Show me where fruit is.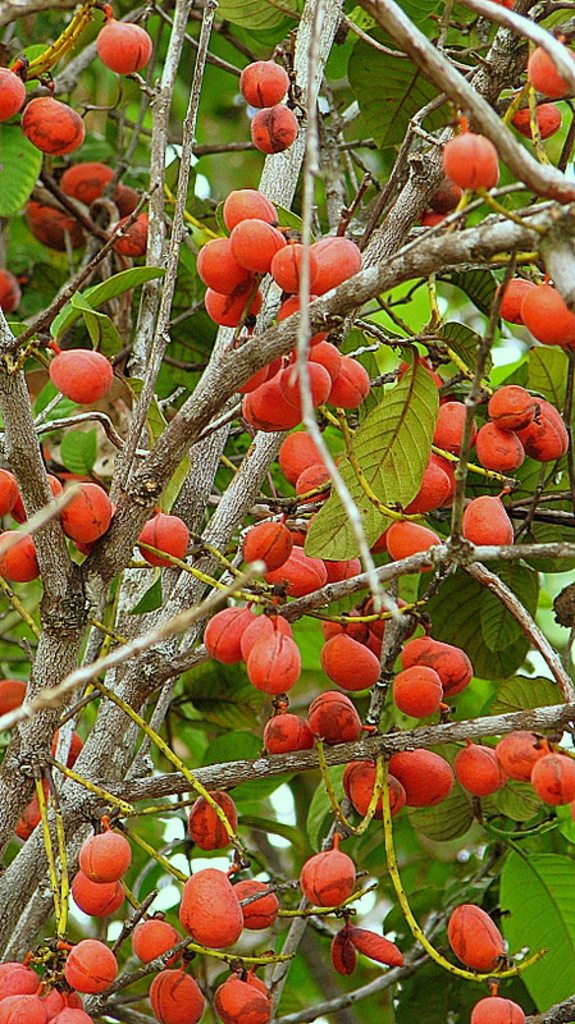
fruit is at x1=27, y1=198, x2=90, y2=251.
